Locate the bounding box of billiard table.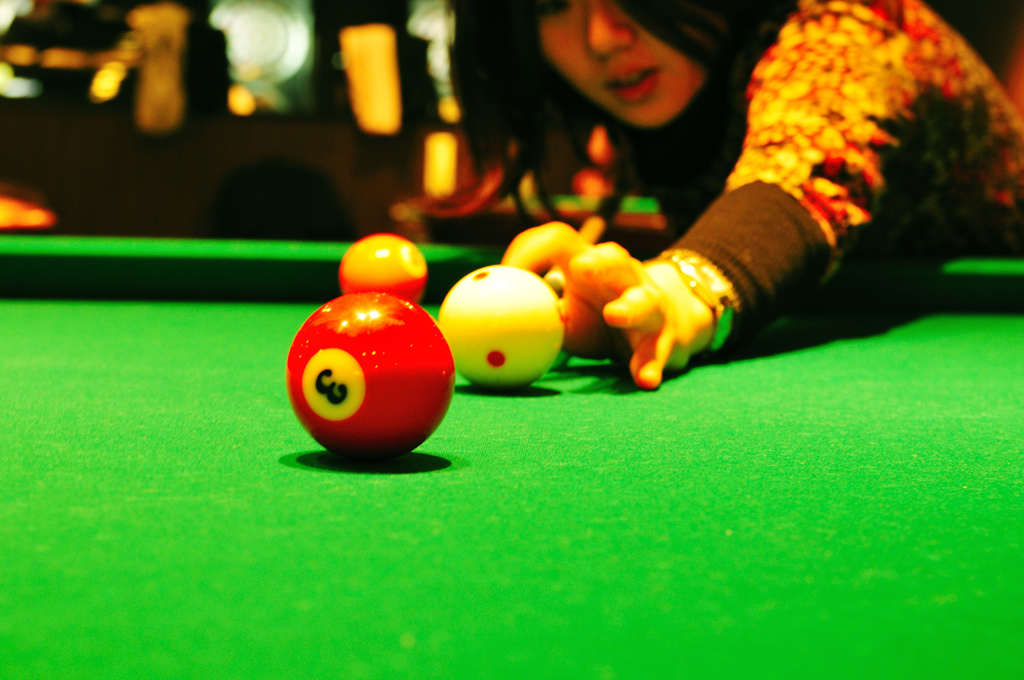
Bounding box: <region>0, 228, 1023, 679</region>.
